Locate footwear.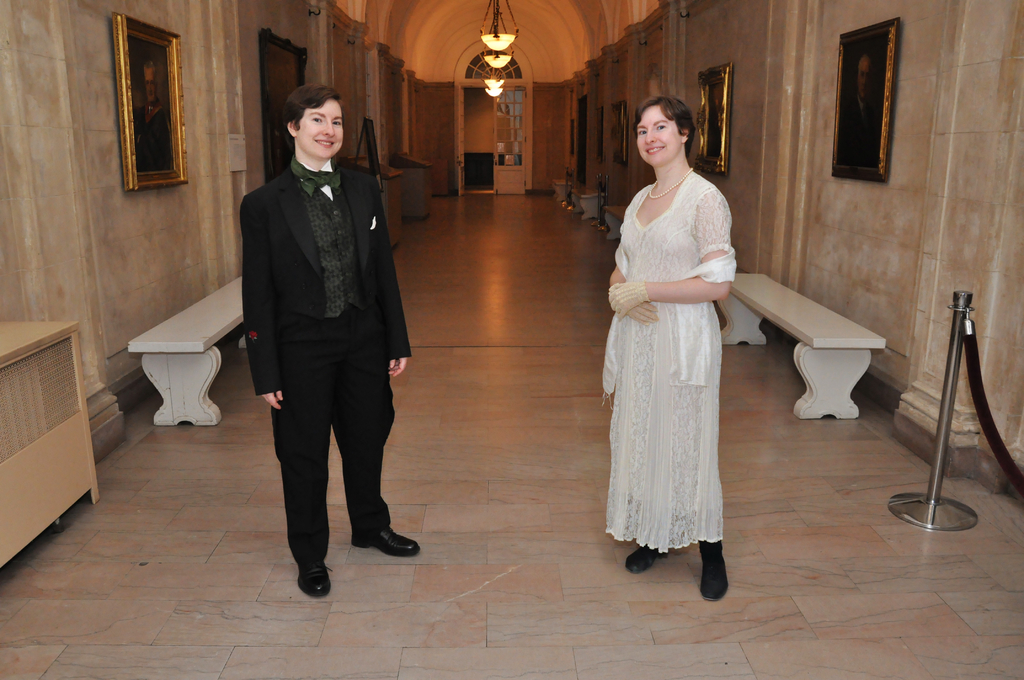
Bounding box: 623/539/667/573.
